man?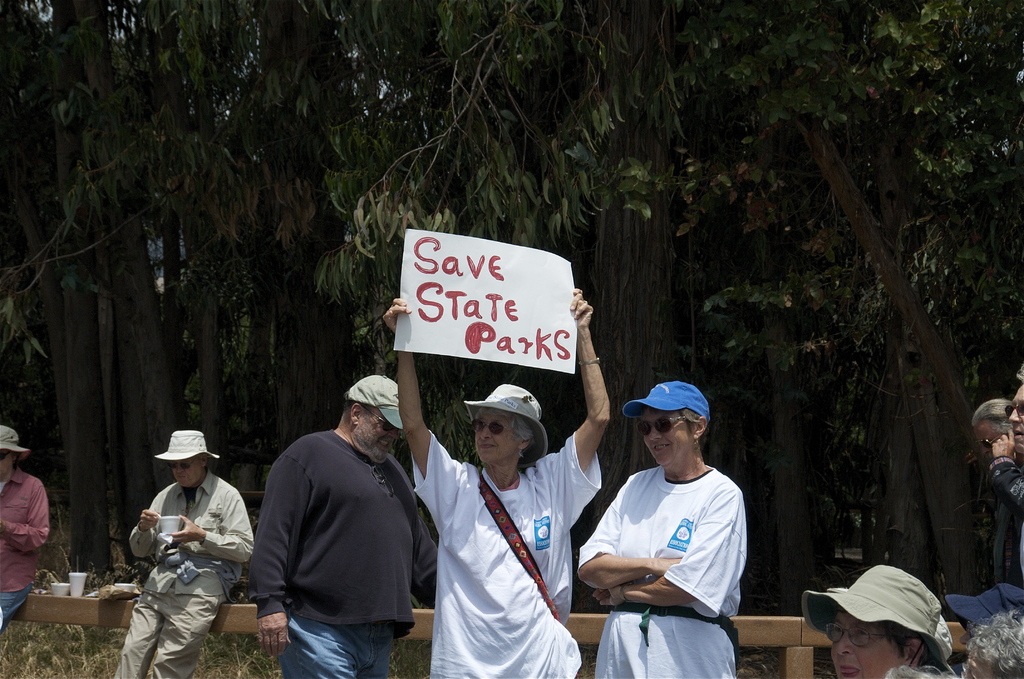
<region>959, 584, 1023, 651</region>
